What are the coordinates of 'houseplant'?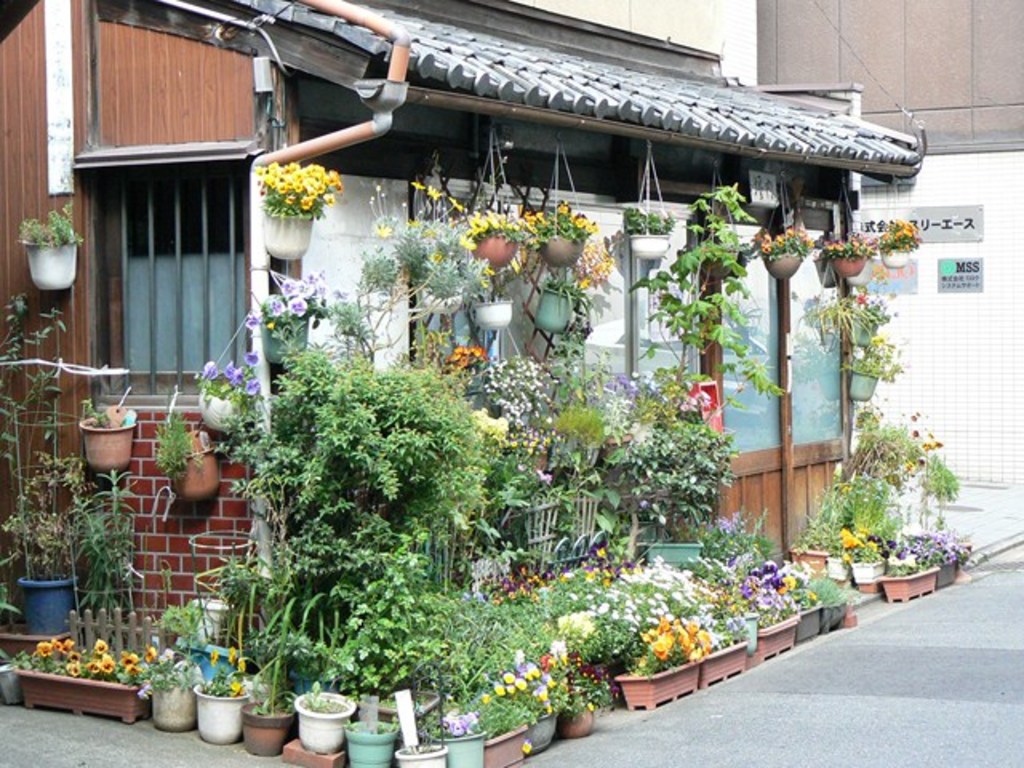
(left=640, top=531, right=702, bottom=566).
